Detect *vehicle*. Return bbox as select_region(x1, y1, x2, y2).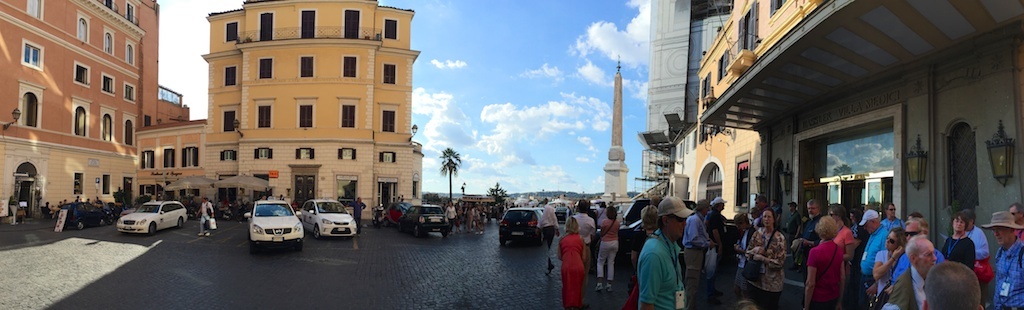
select_region(624, 221, 649, 253).
